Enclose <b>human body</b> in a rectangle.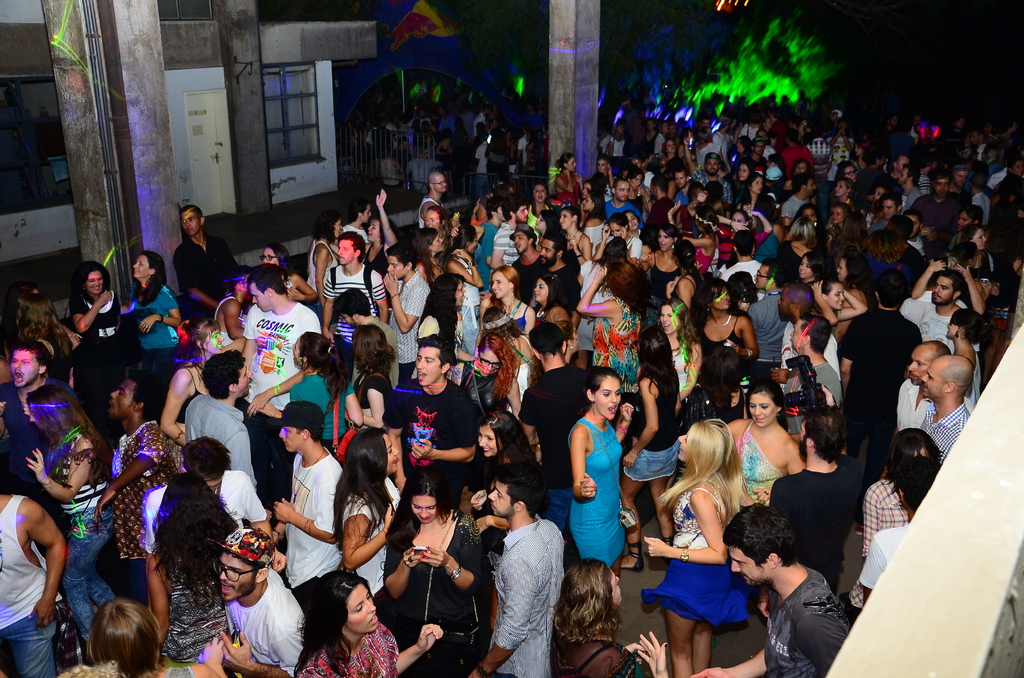
[left=474, top=262, right=534, bottom=330].
